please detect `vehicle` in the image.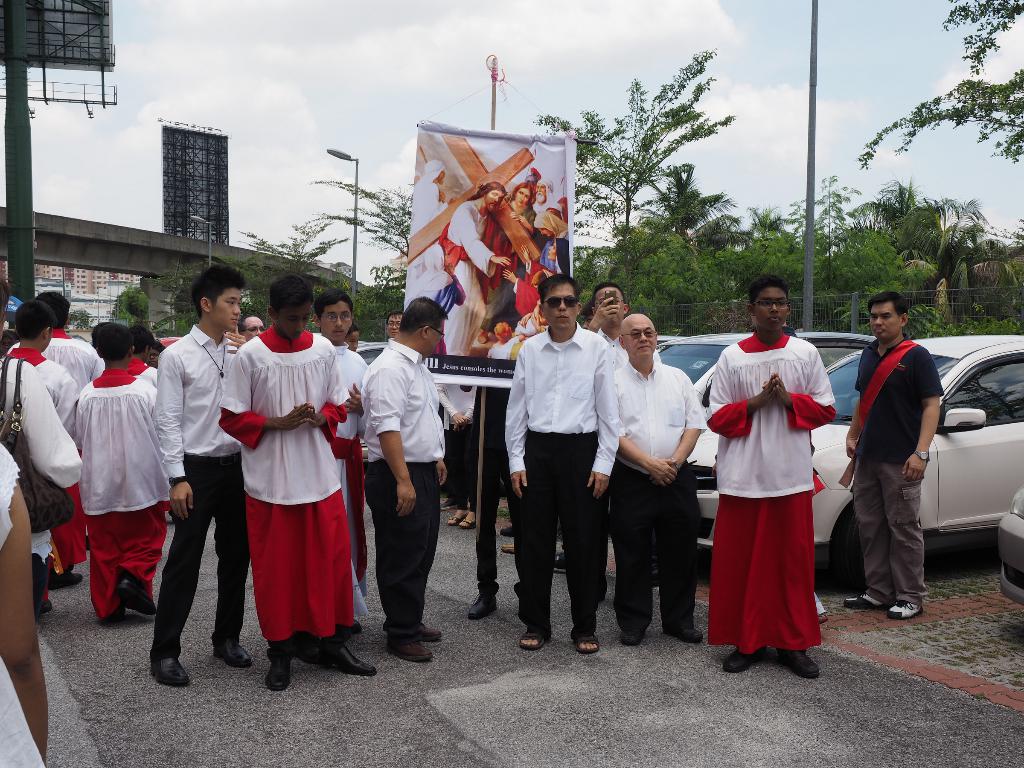
(656,331,874,405).
